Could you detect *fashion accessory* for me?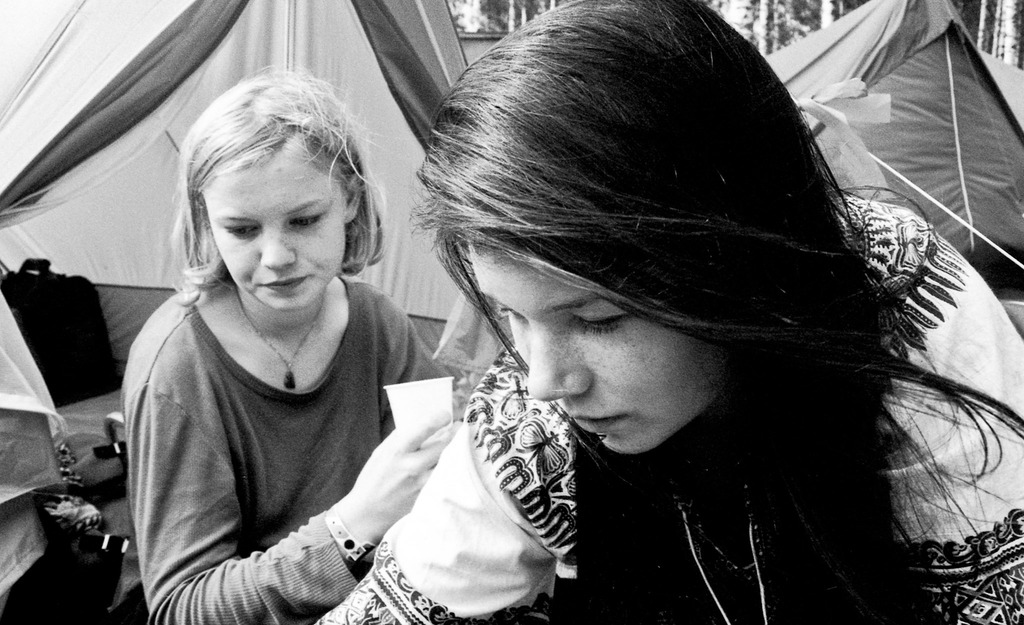
Detection result: pyautogui.locateOnScreen(232, 284, 332, 395).
